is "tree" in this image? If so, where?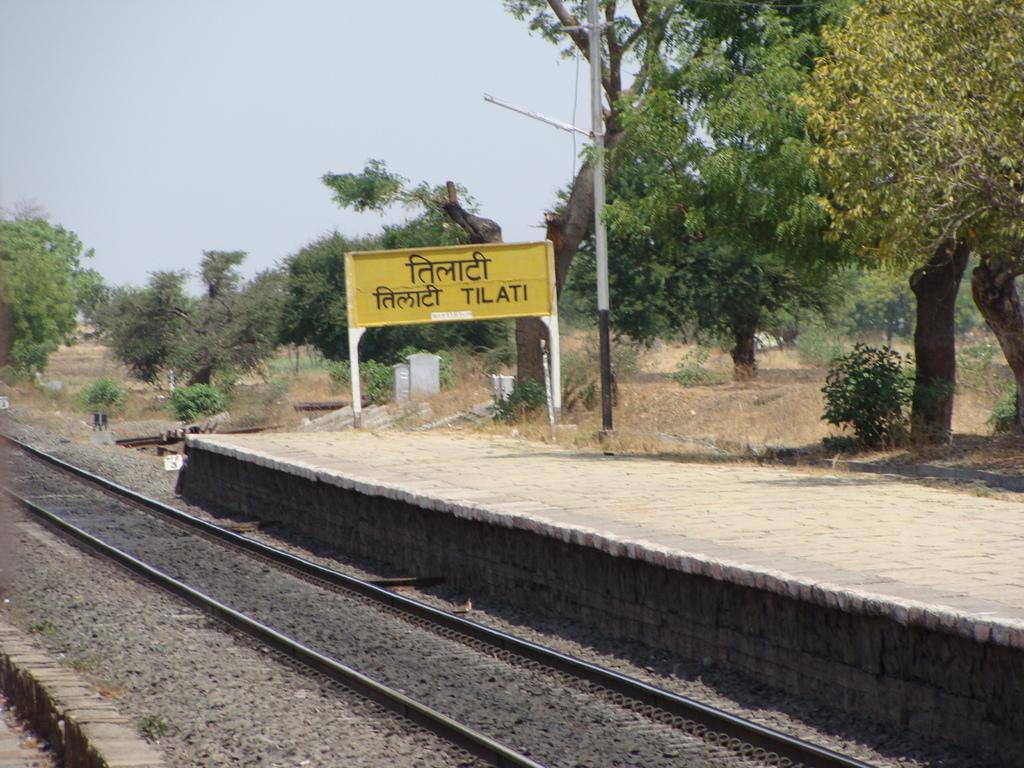
Yes, at left=86, top=245, right=298, bottom=397.
